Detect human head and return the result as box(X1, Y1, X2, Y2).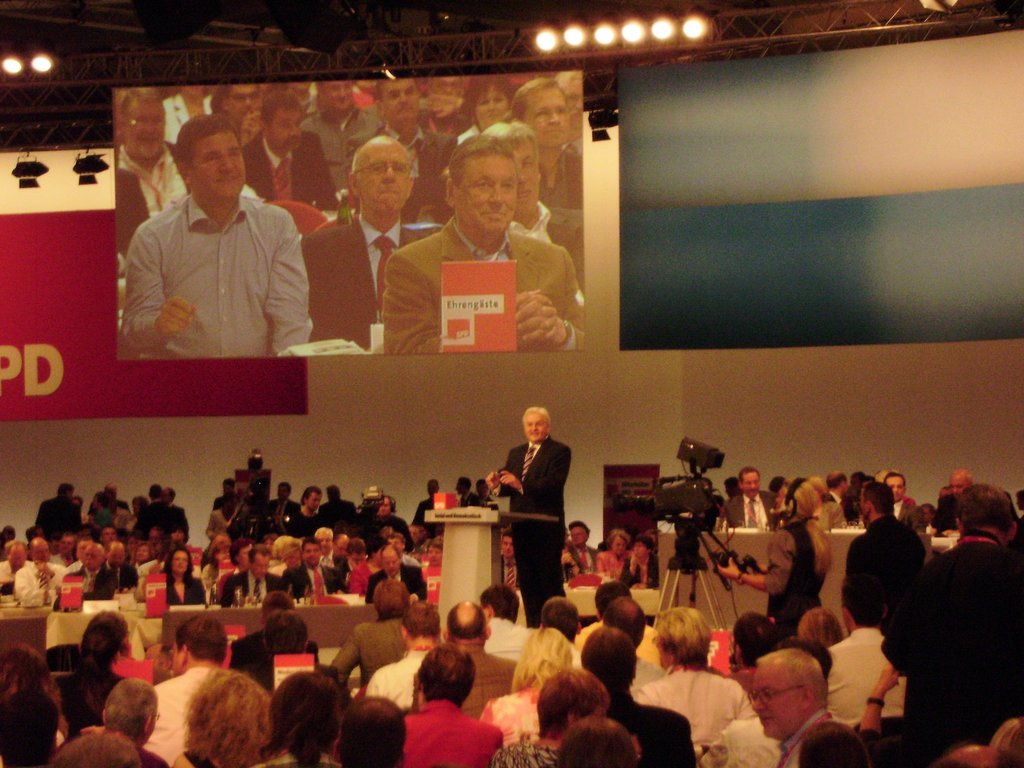
box(372, 579, 409, 614).
